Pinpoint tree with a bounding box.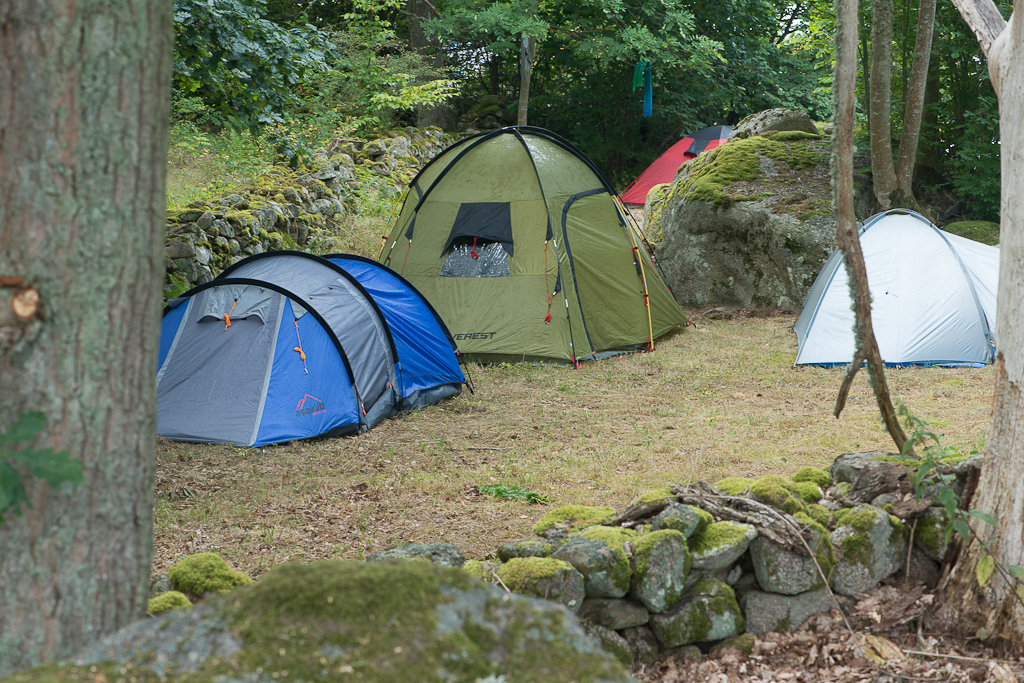
region(547, 0, 829, 167).
